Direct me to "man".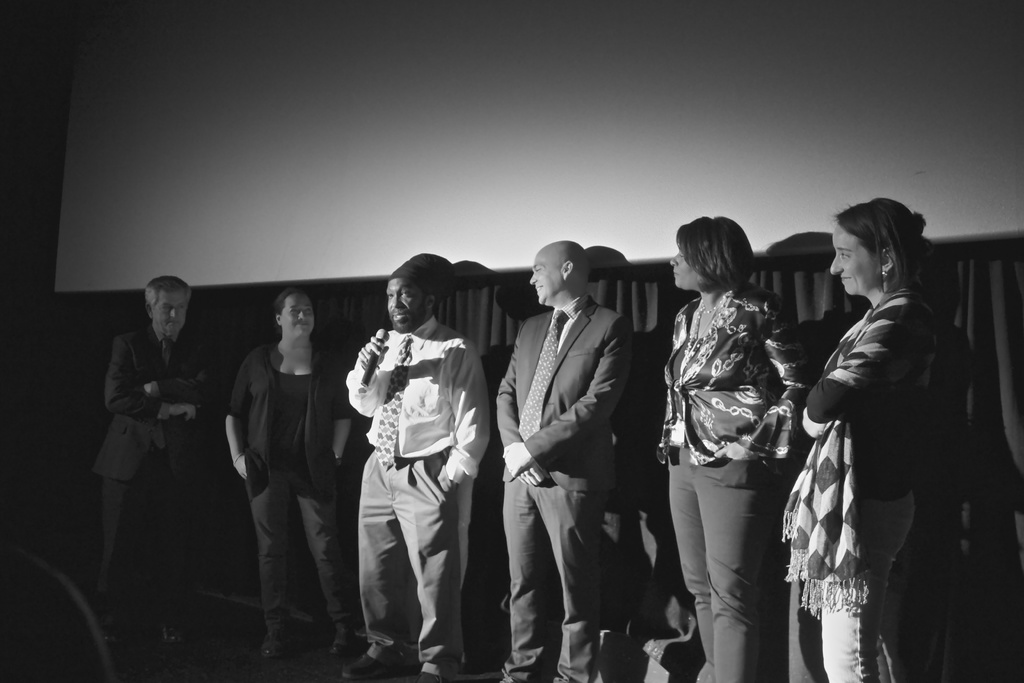
Direction: [left=506, top=253, right=627, bottom=682].
